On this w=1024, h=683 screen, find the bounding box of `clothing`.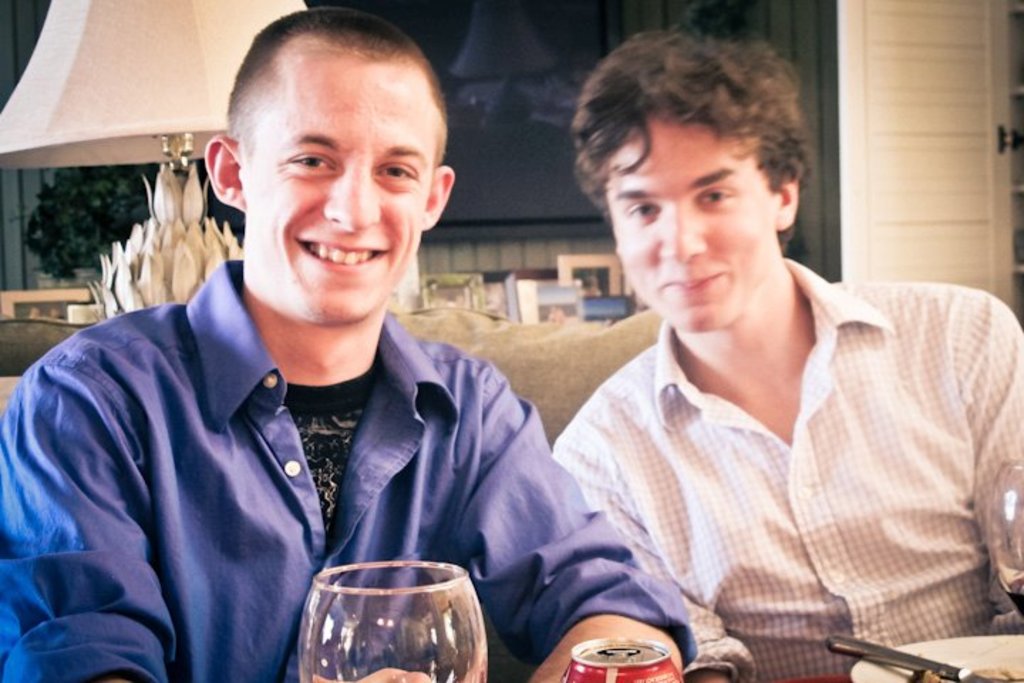
Bounding box: select_region(0, 255, 698, 682).
